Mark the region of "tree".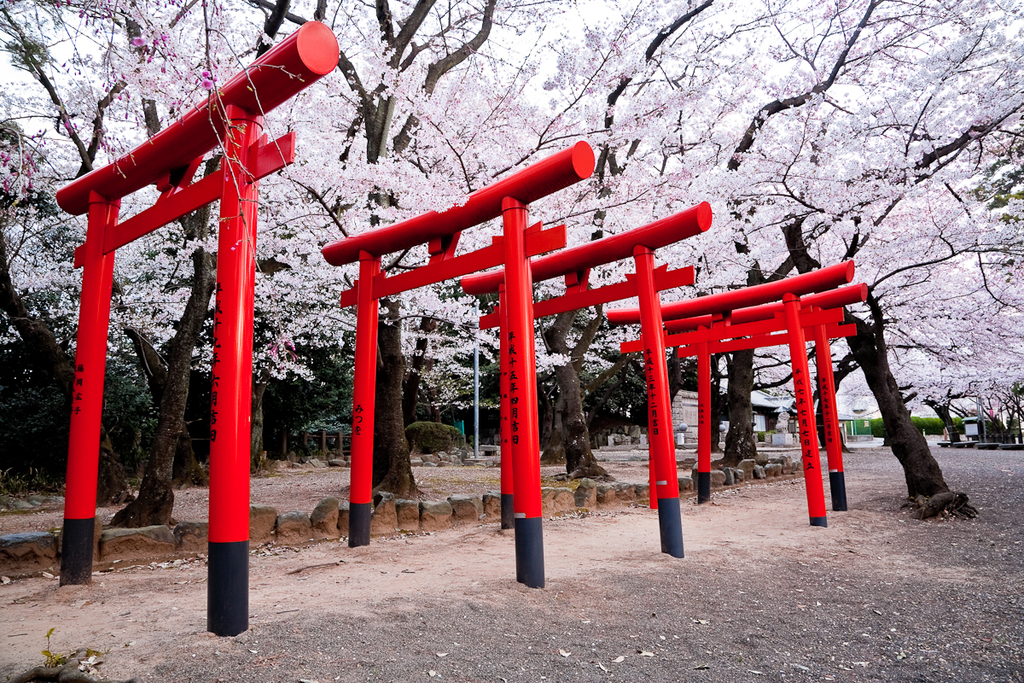
Region: select_region(303, 0, 565, 502).
